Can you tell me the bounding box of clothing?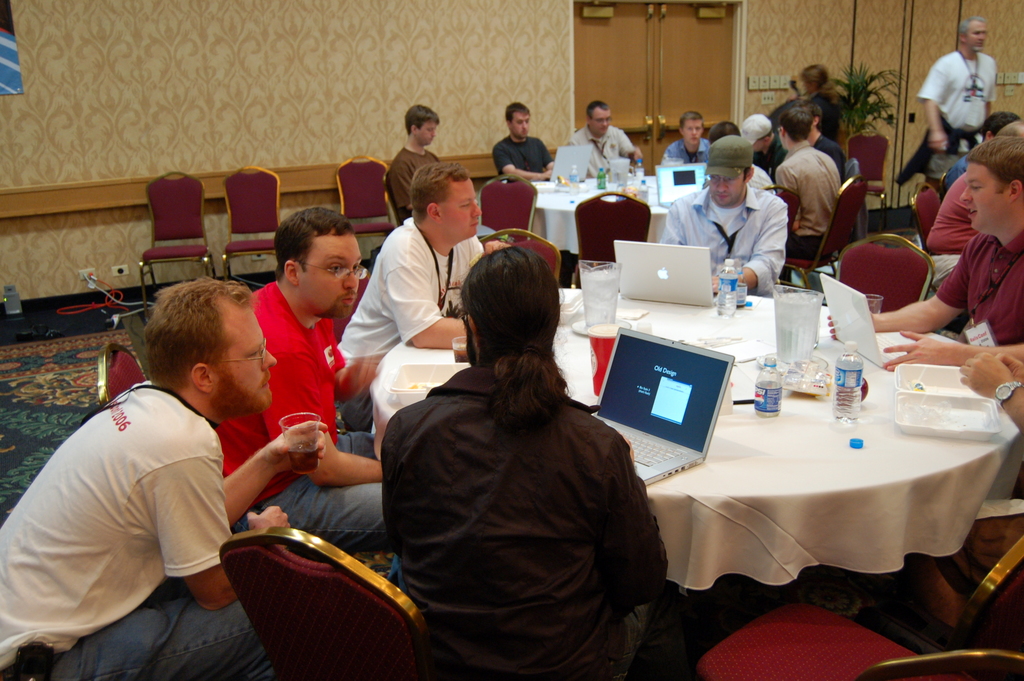
[x1=756, y1=133, x2=786, y2=181].
